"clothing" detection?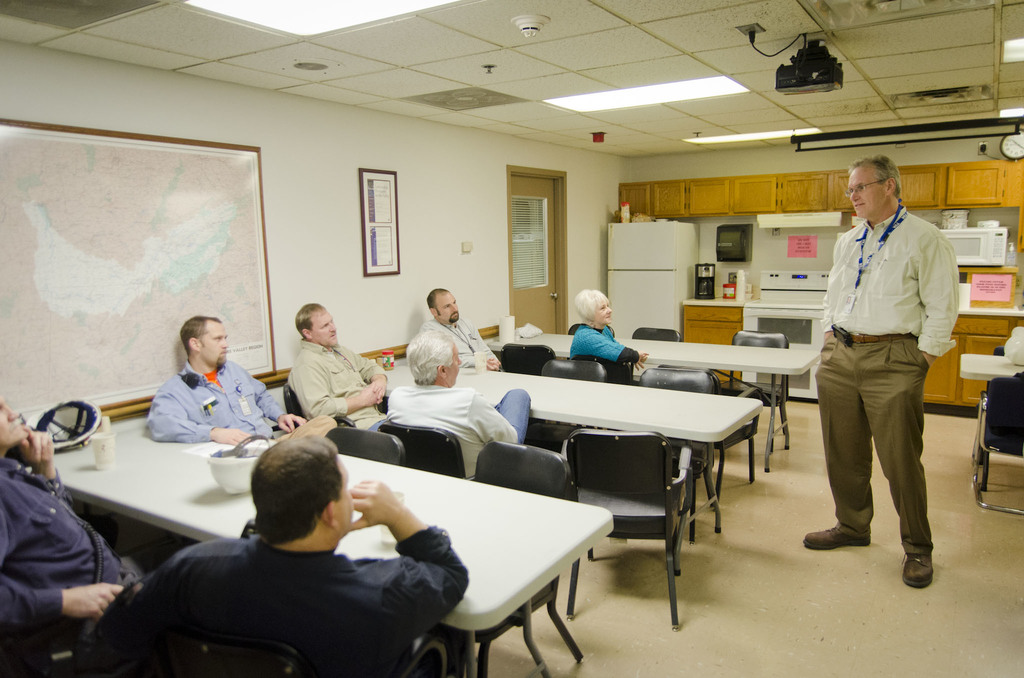
[left=422, top=321, right=497, bottom=368]
